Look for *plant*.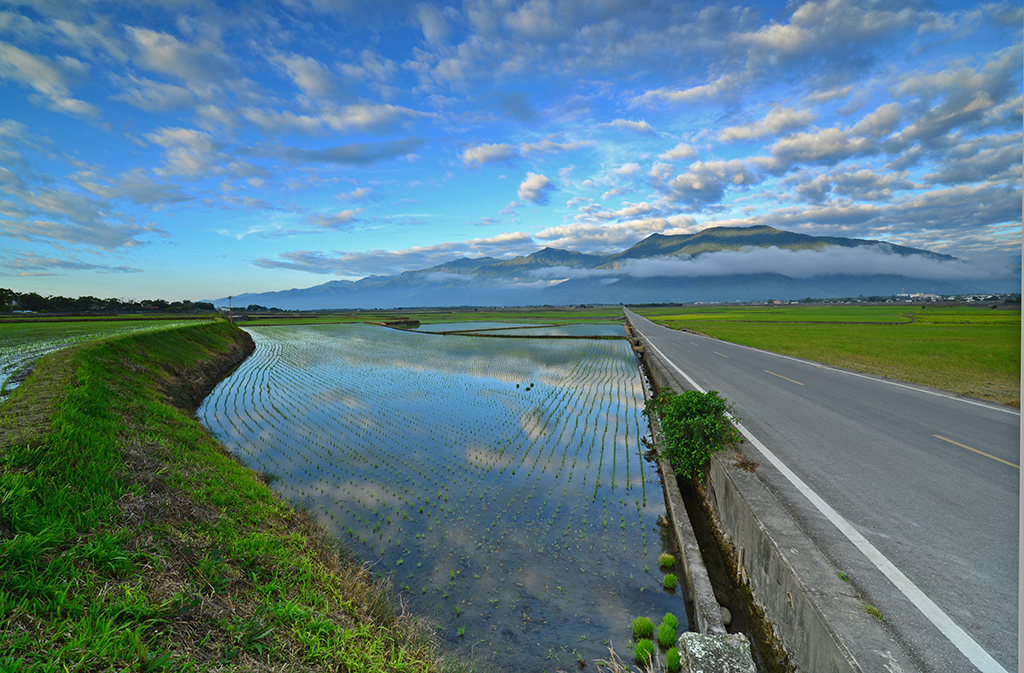
Found: [left=661, top=644, right=682, bottom=672].
